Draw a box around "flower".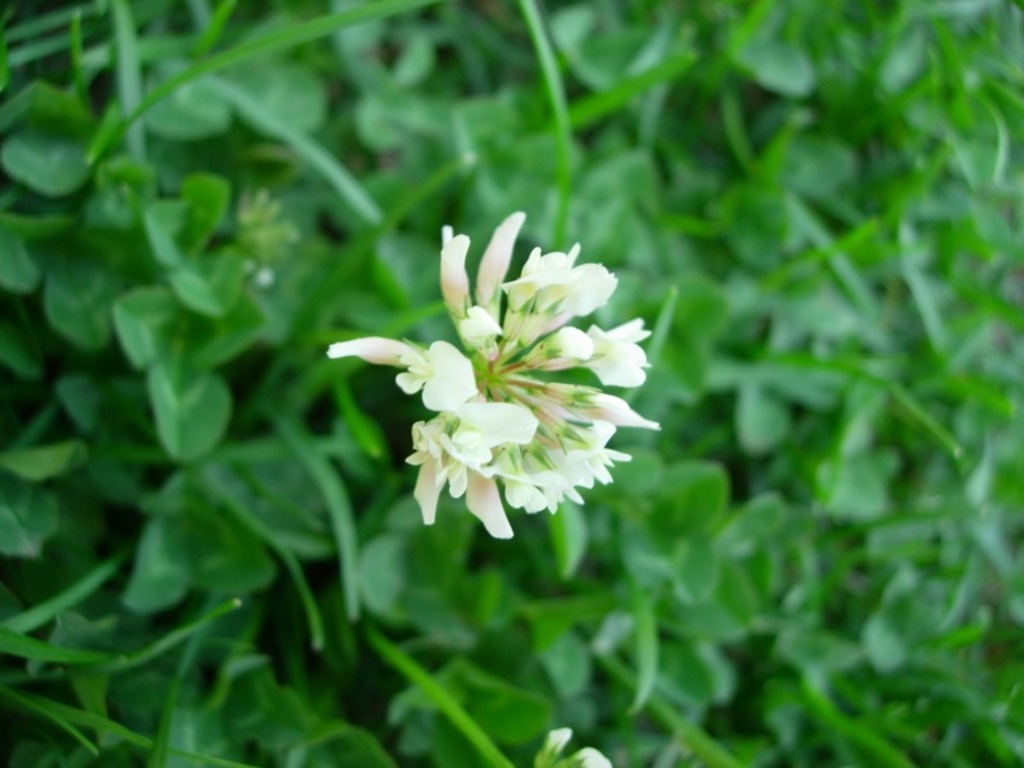
545 727 614 767.
